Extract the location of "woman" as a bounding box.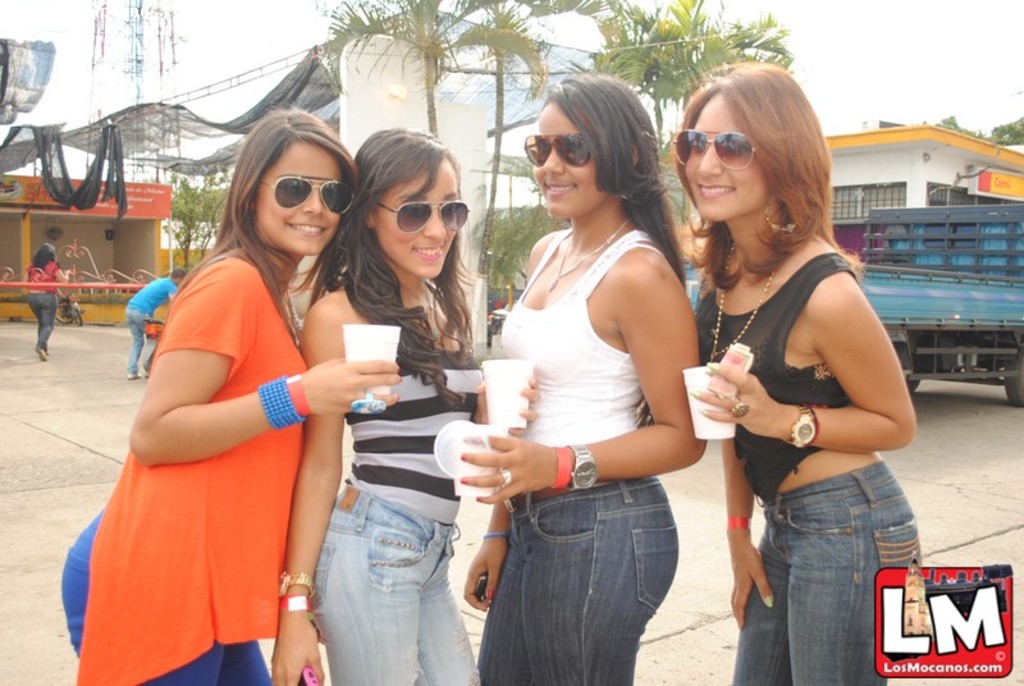
[60, 101, 358, 685].
